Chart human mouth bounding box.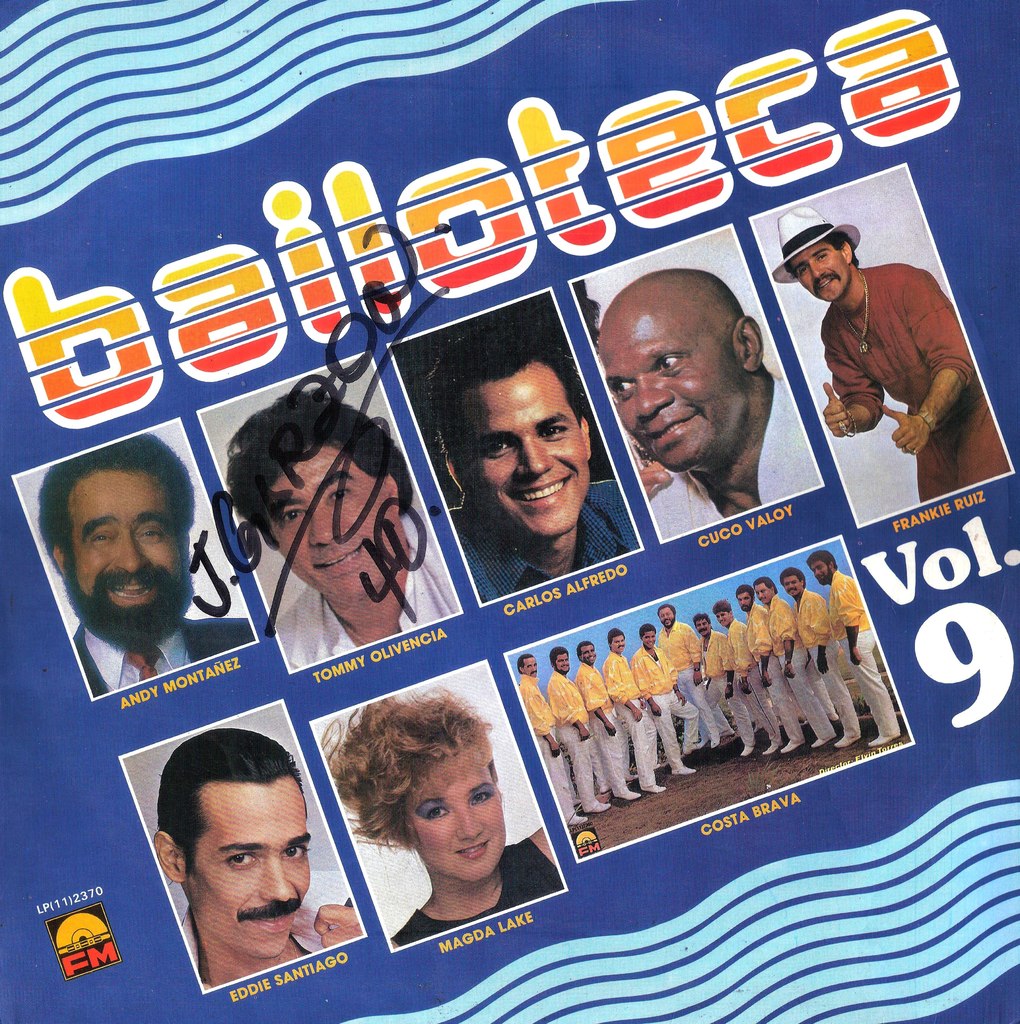
Charted: box(816, 279, 841, 297).
